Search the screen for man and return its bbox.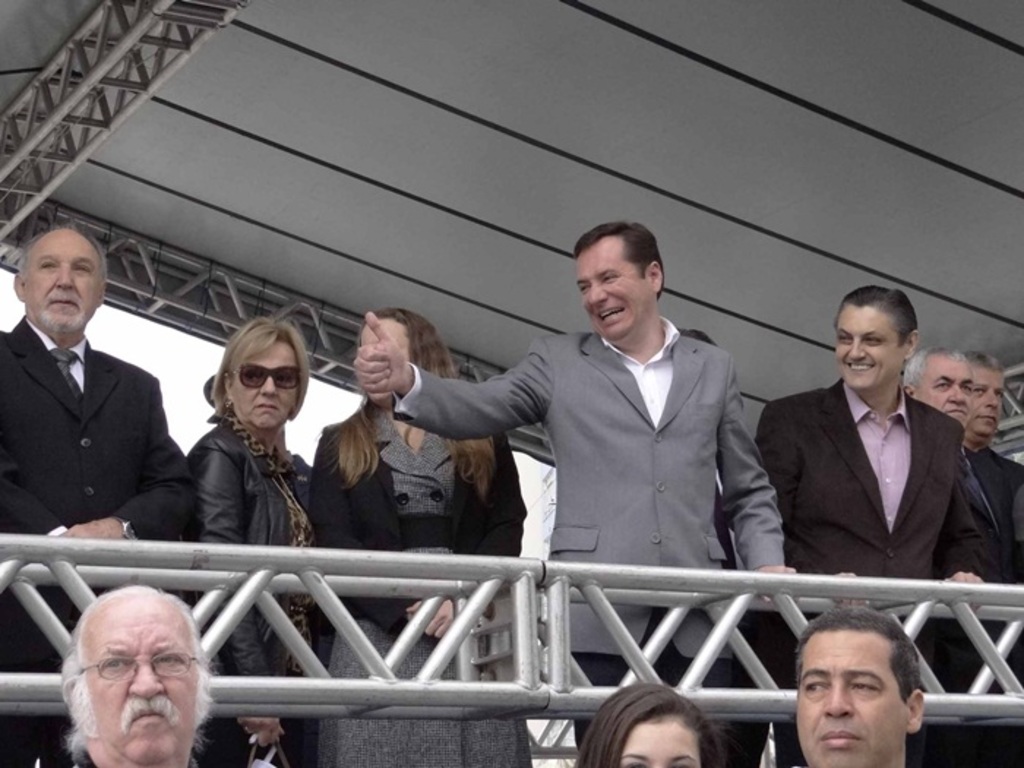
Found: select_region(0, 225, 197, 767).
